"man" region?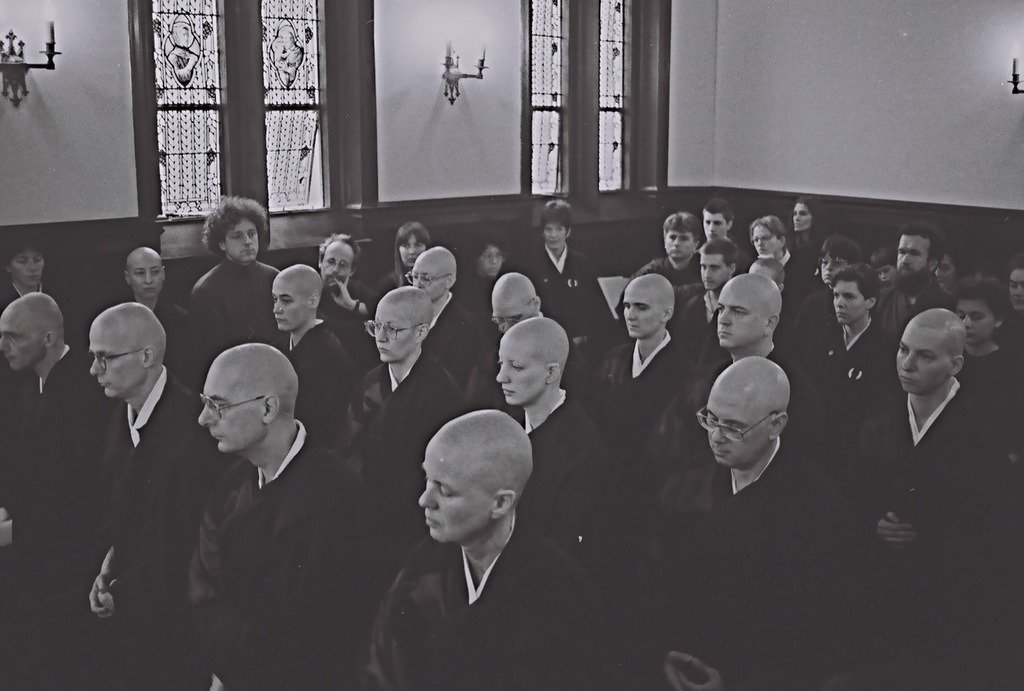
(left=674, top=269, right=819, bottom=456)
